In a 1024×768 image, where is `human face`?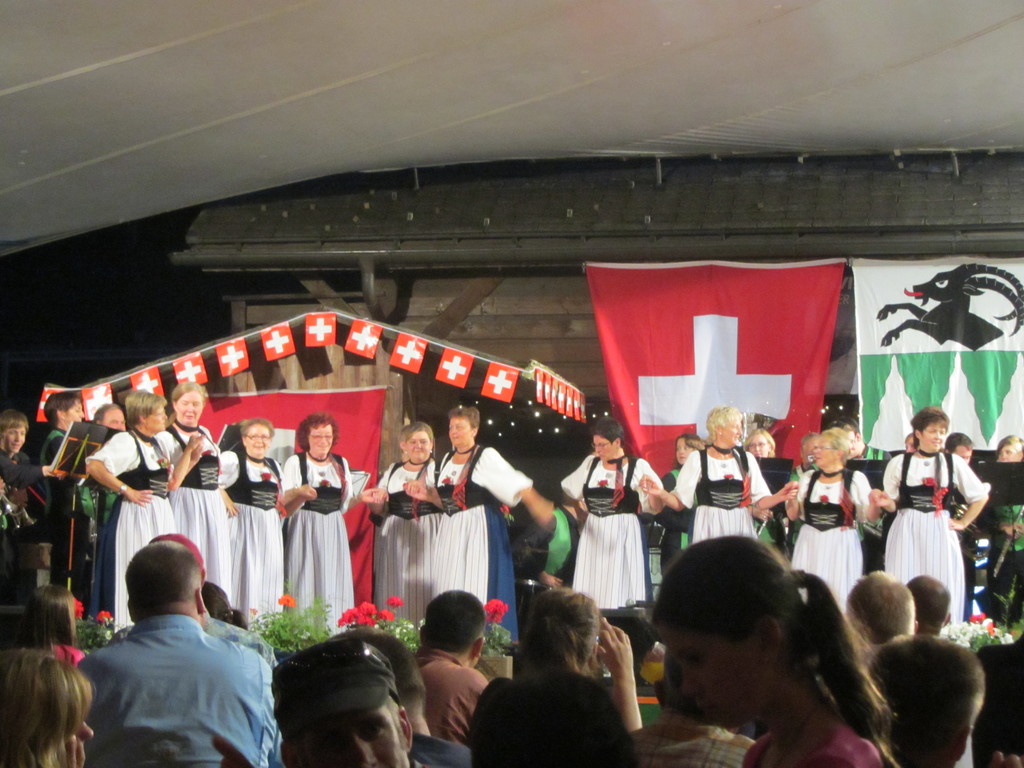
243, 425, 270, 458.
